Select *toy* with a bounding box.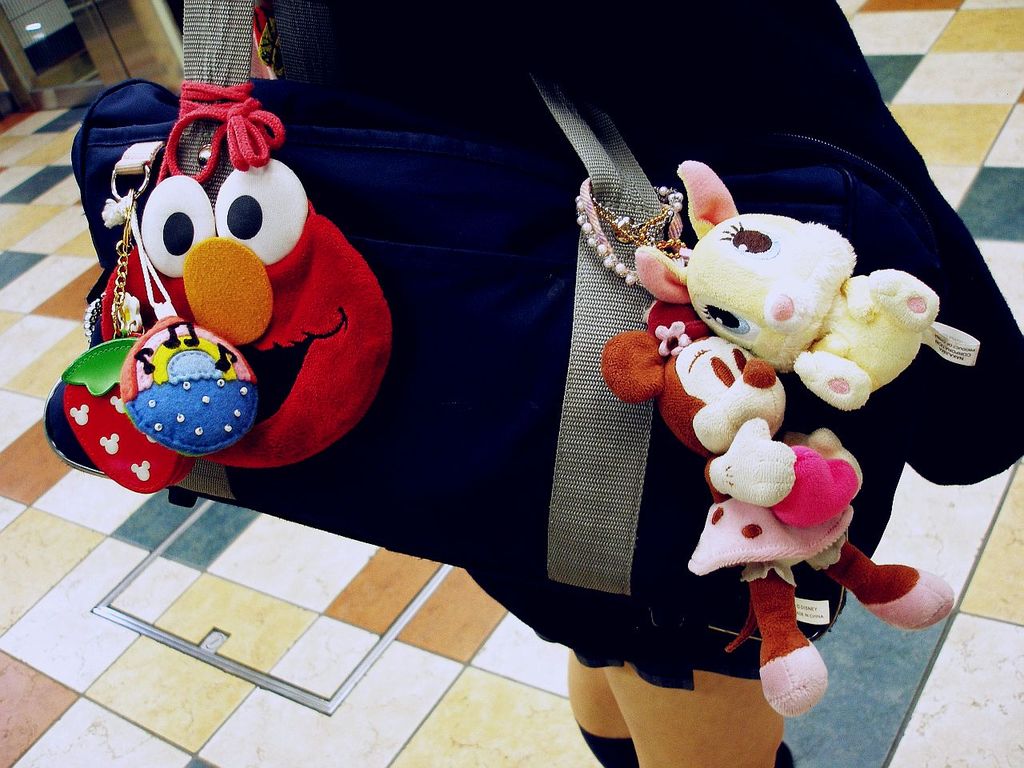
crop(605, 297, 955, 714).
